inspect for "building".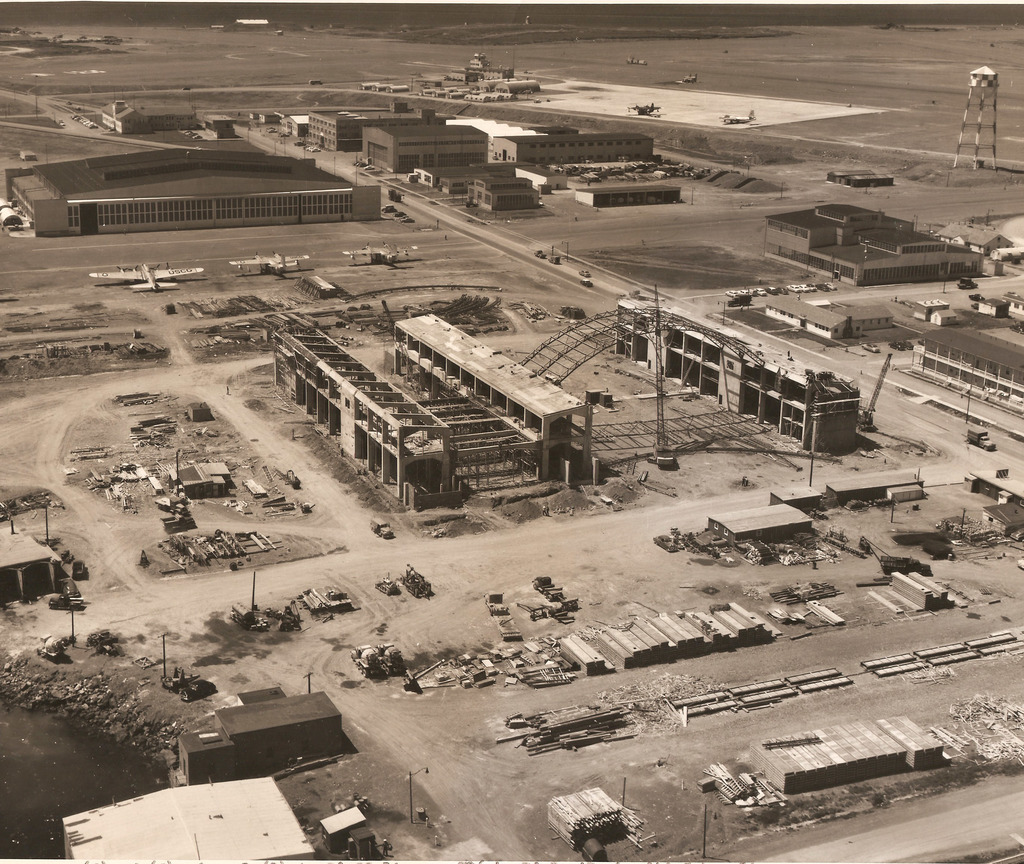
Inspection: <box>271,312,612,504</box>.
